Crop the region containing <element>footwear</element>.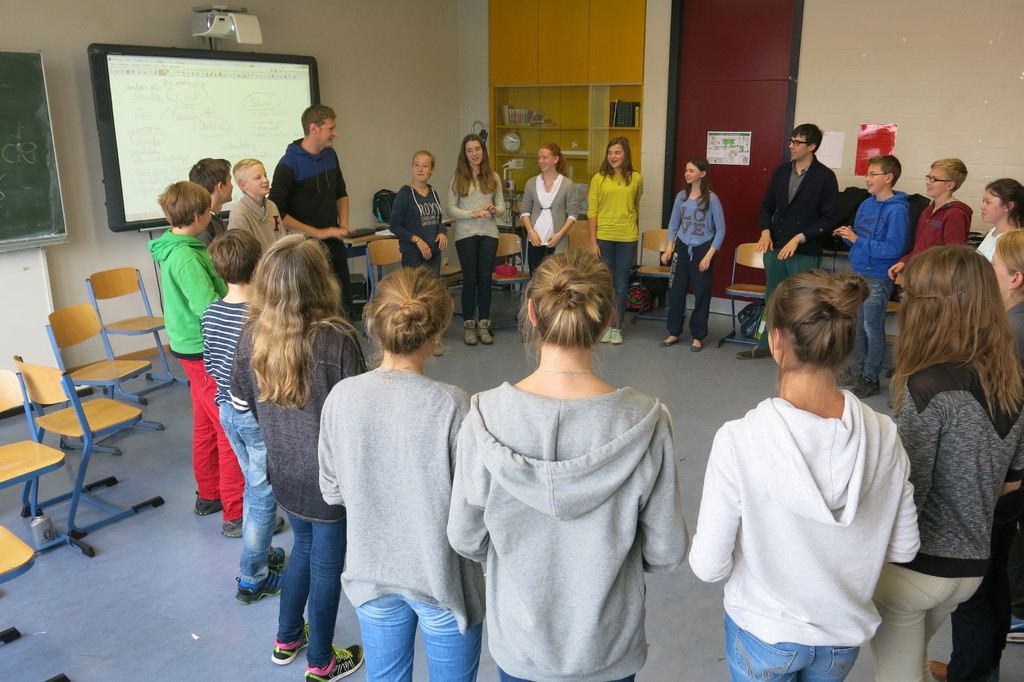
Crop region: [221,514,286,540].
